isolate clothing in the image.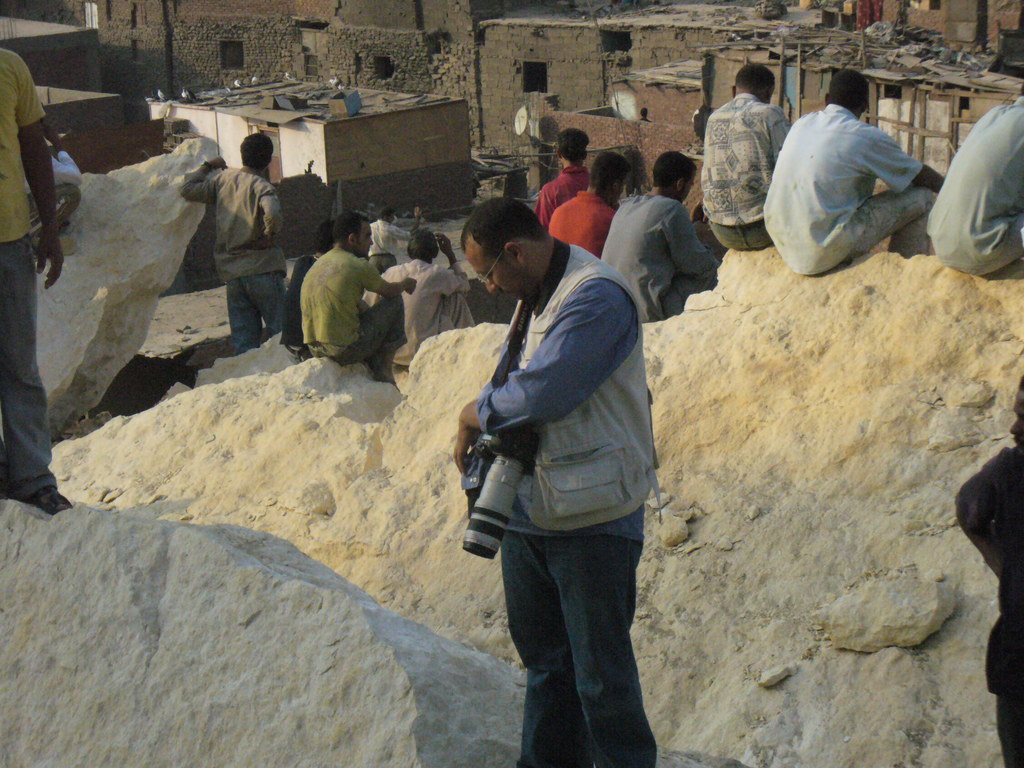
Isolated region: l=442, t=176, r=674, b=724.
